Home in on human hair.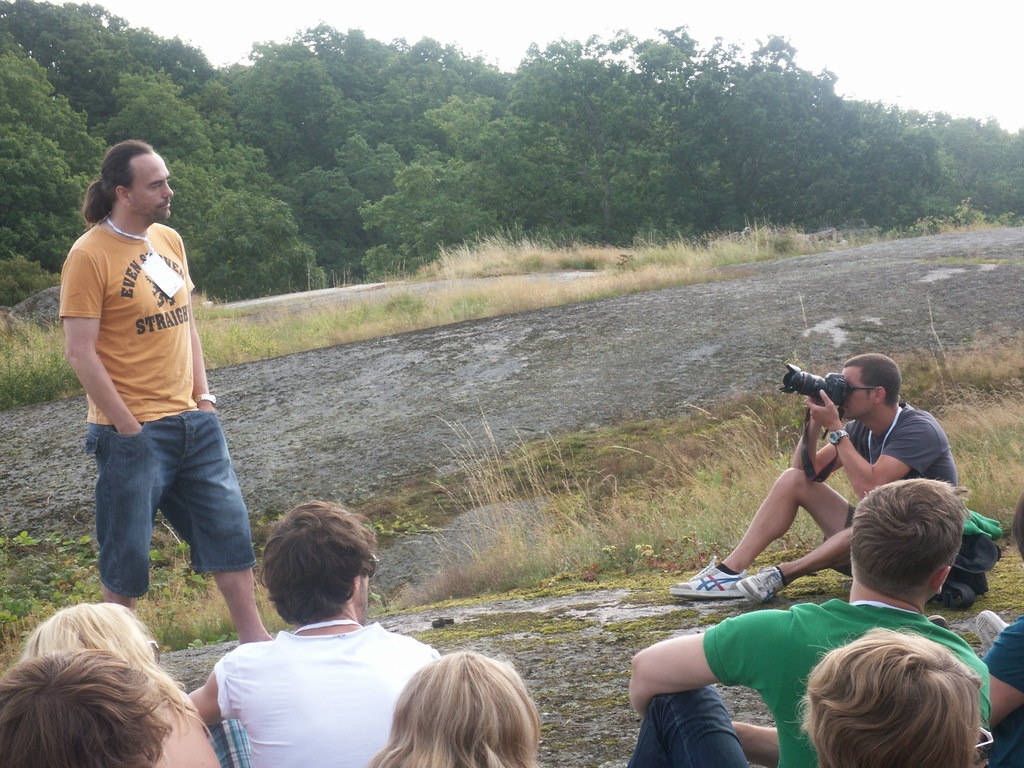
Homed in at 80/140/154/223.
